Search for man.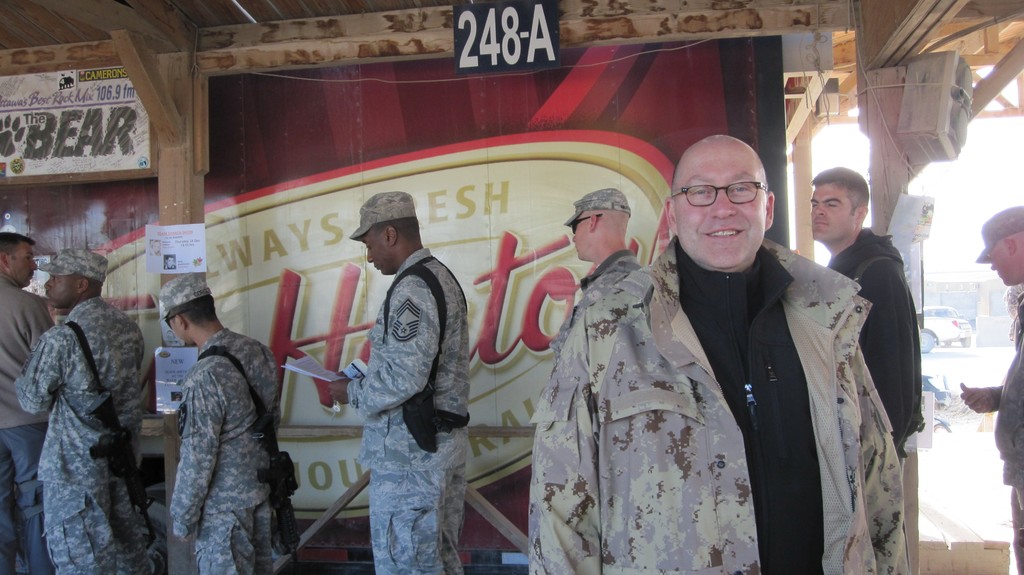
Found at 323 182 481 573.
